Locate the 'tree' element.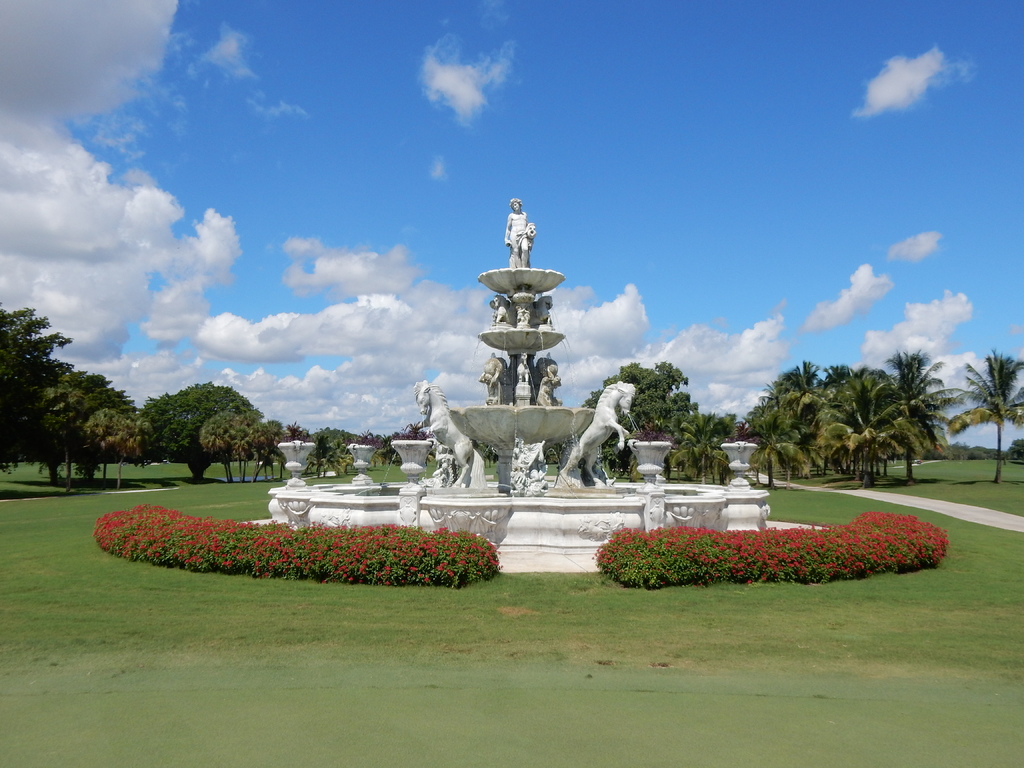
Element bbox: box(151, 384, 287, 484).
